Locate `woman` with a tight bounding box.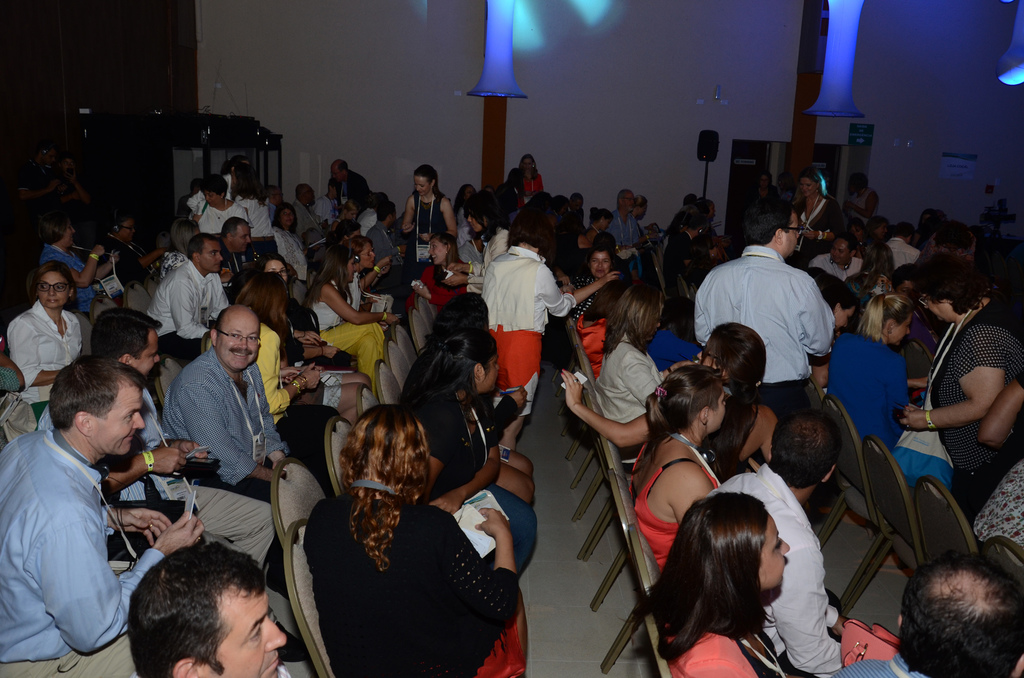
select_region(751, 176, 778, 202).
